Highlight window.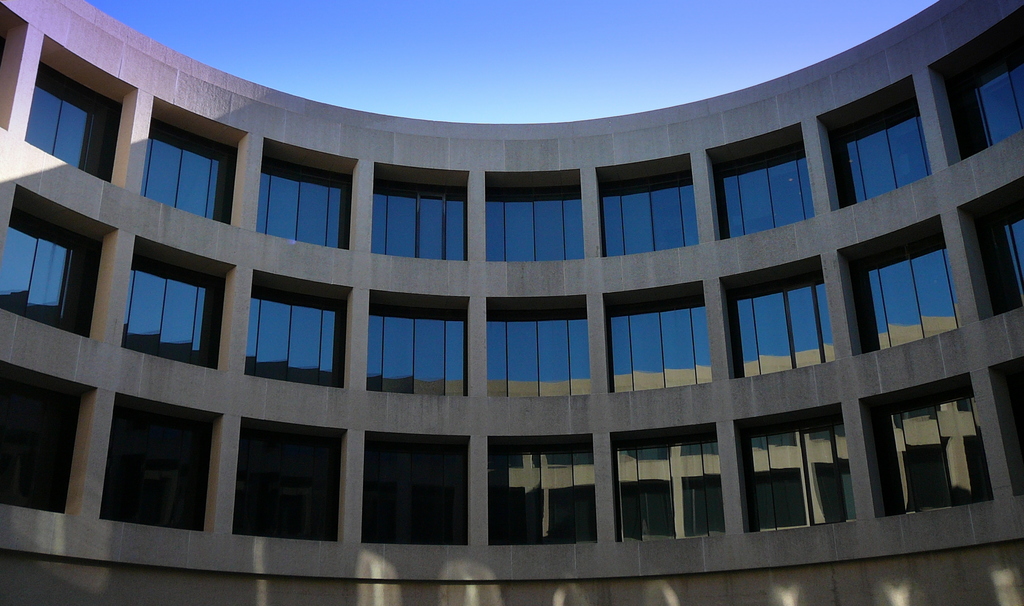
Highlighted region: Rect(250, 271, 347, 395).
